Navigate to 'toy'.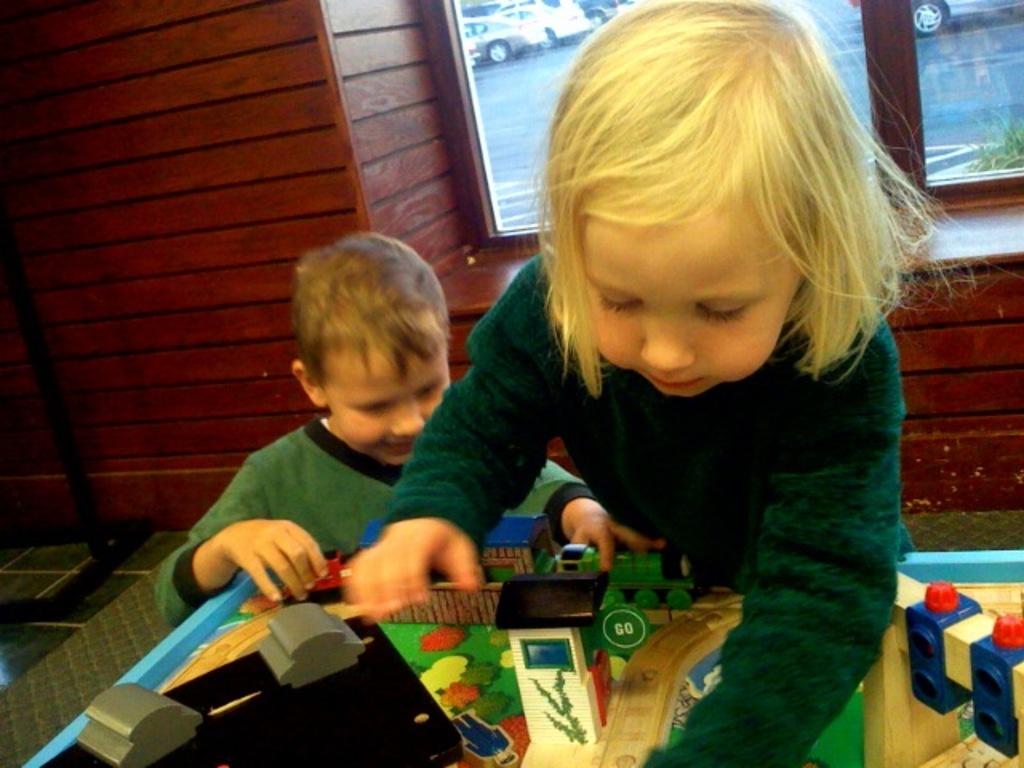
Navigation target: [left=827, top=565, right=1022, bottom=766].
